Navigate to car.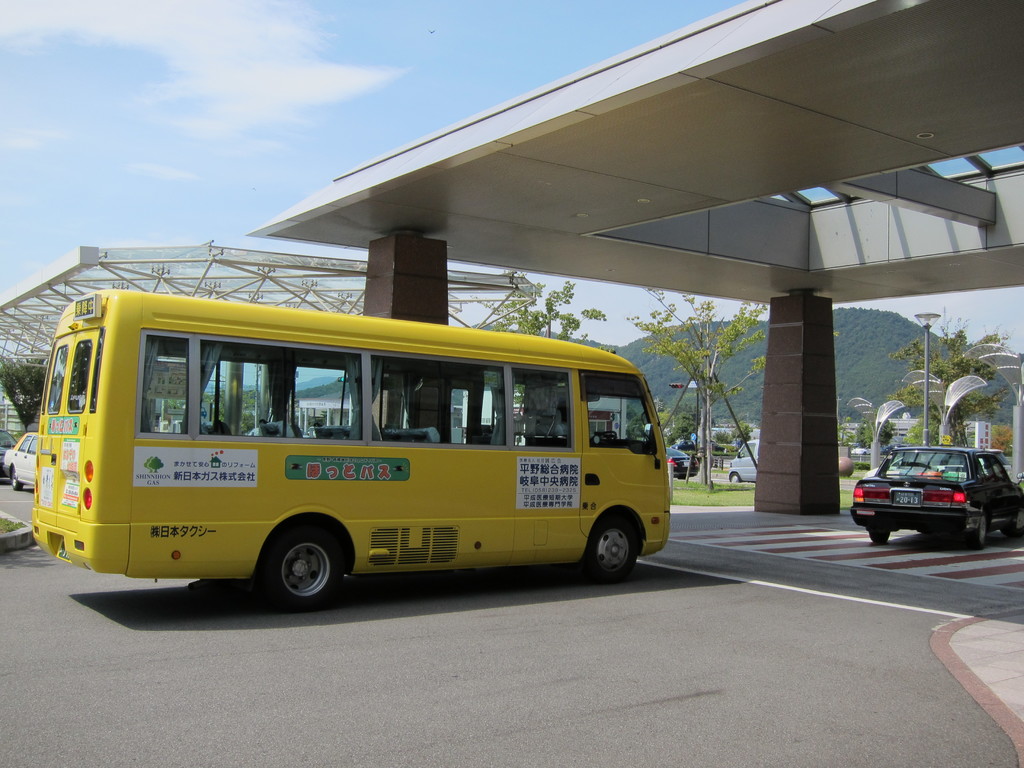
Navigation target: (left=666, top=449, right=706, bottom=483).
